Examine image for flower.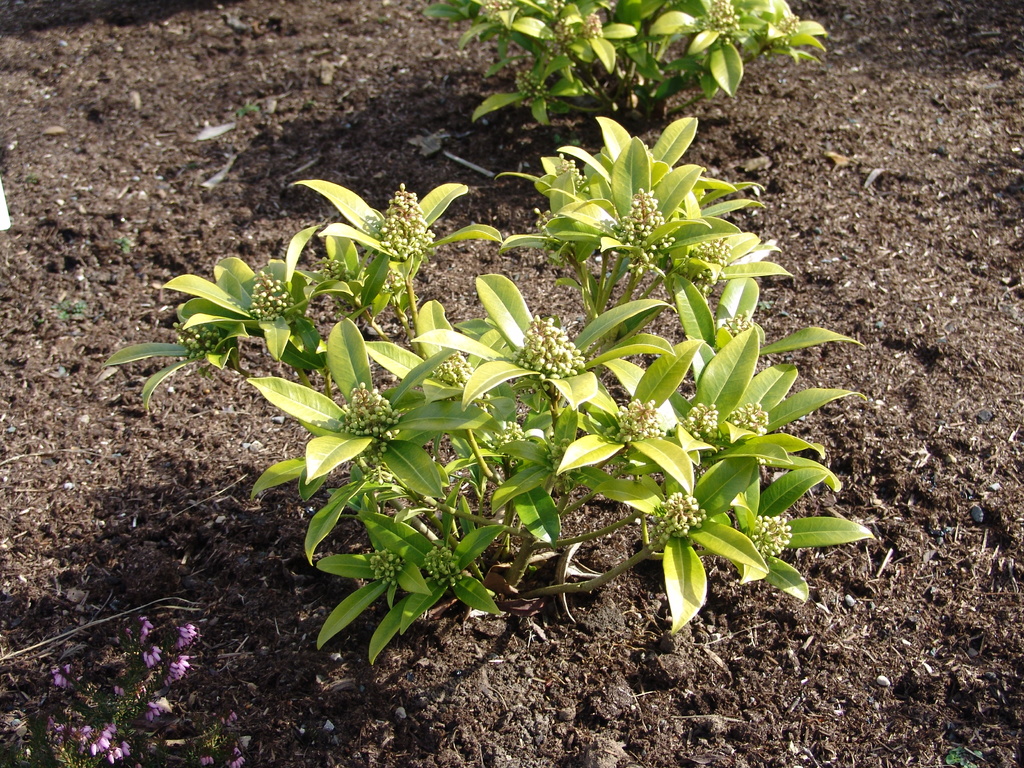
Examination result: left=198, top=755, right=213, bottom=763.
